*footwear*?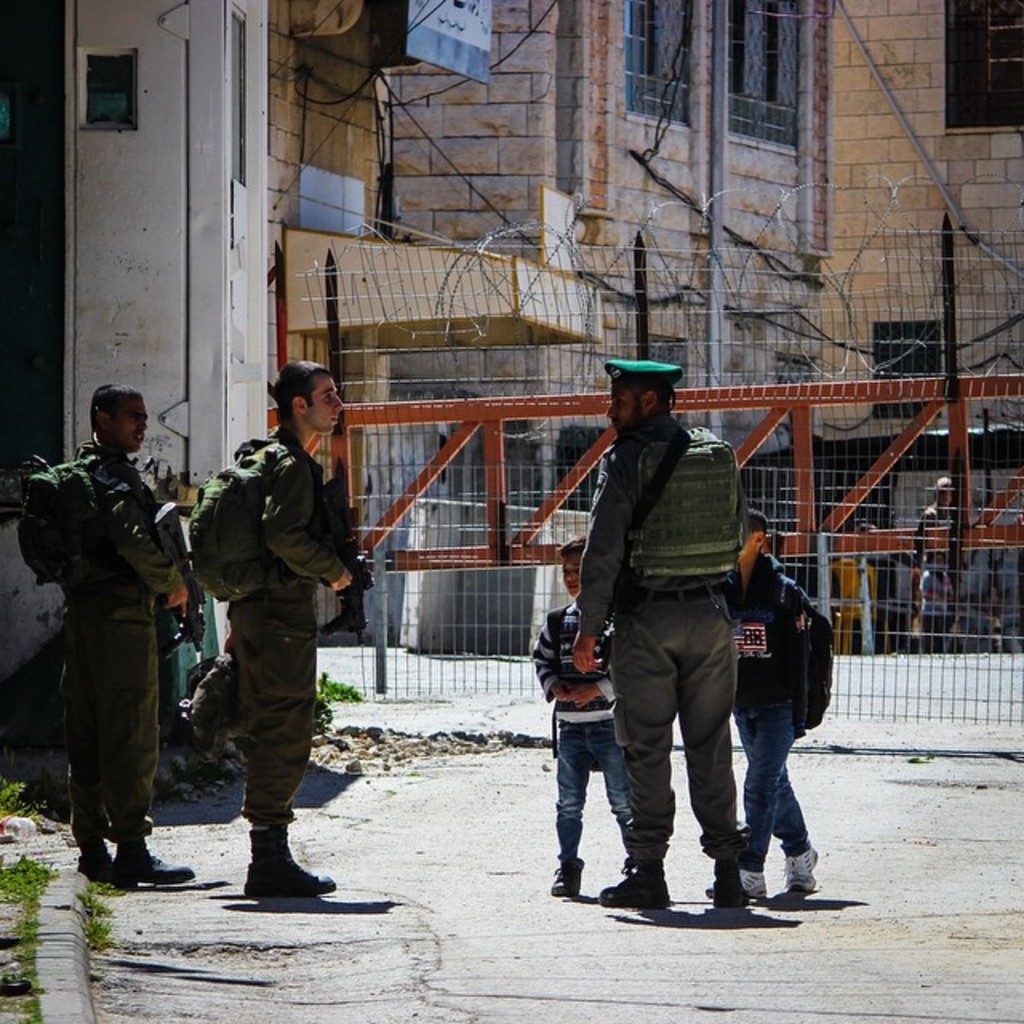
pyautogui.locateOnScreen(77, 845, 114, 882)
